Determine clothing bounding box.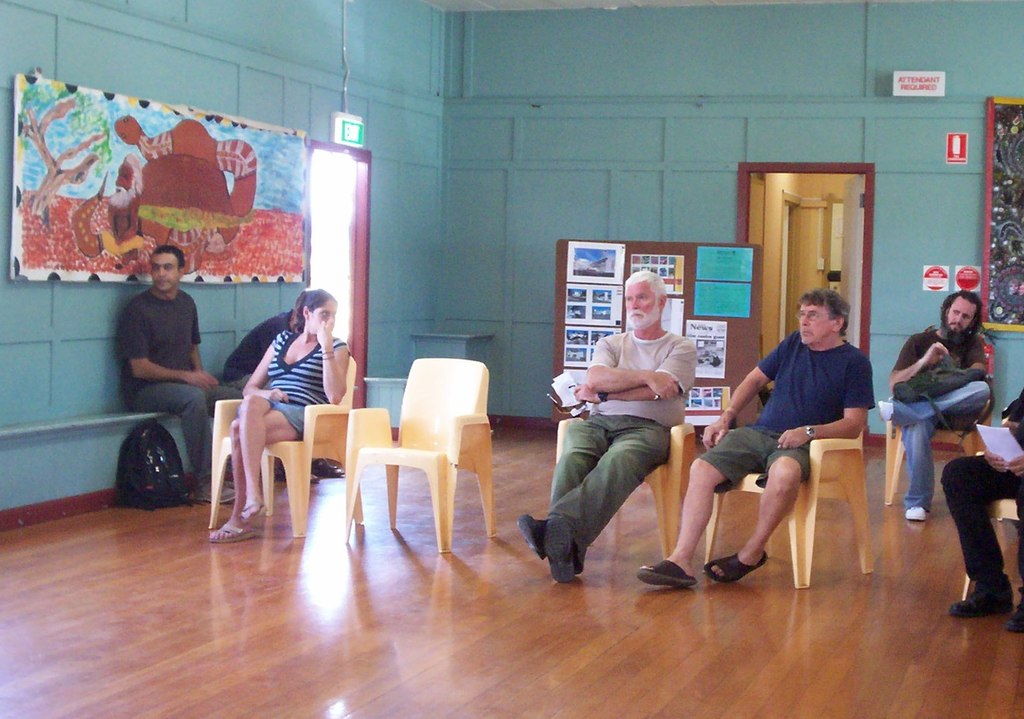
Determined: BBox(891, 326, 985, 515).
